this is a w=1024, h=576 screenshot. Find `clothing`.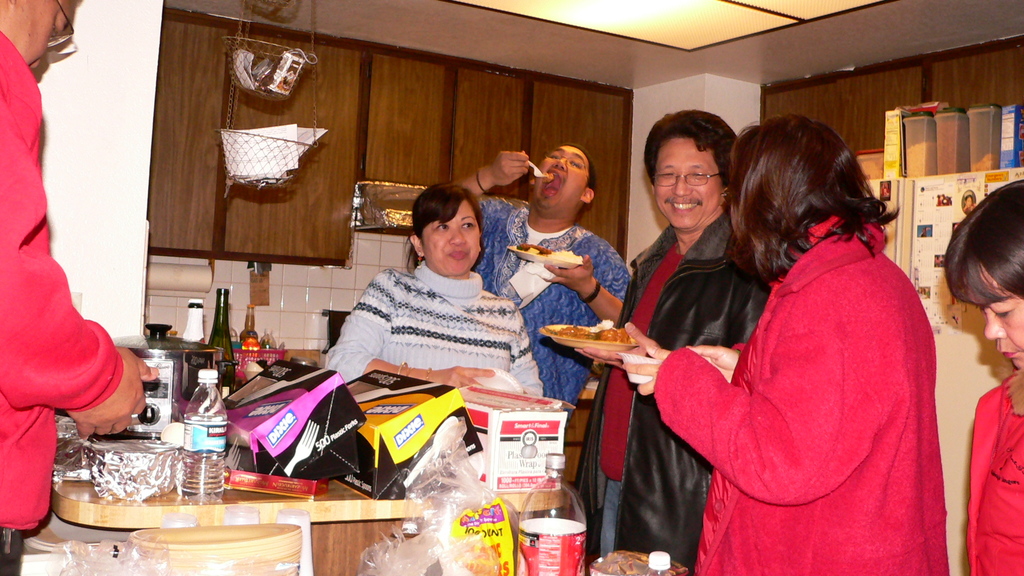
Bounding box: [x1=0, y1=30, x2=127, y2=575].
